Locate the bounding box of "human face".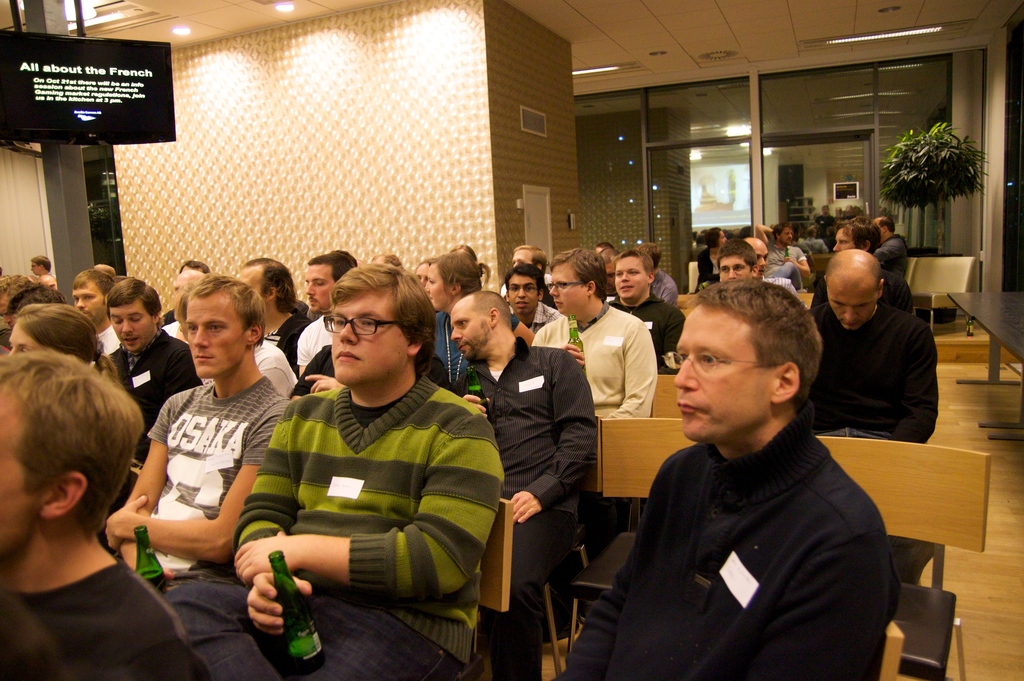
Bounding box: [0,375,36,560].
